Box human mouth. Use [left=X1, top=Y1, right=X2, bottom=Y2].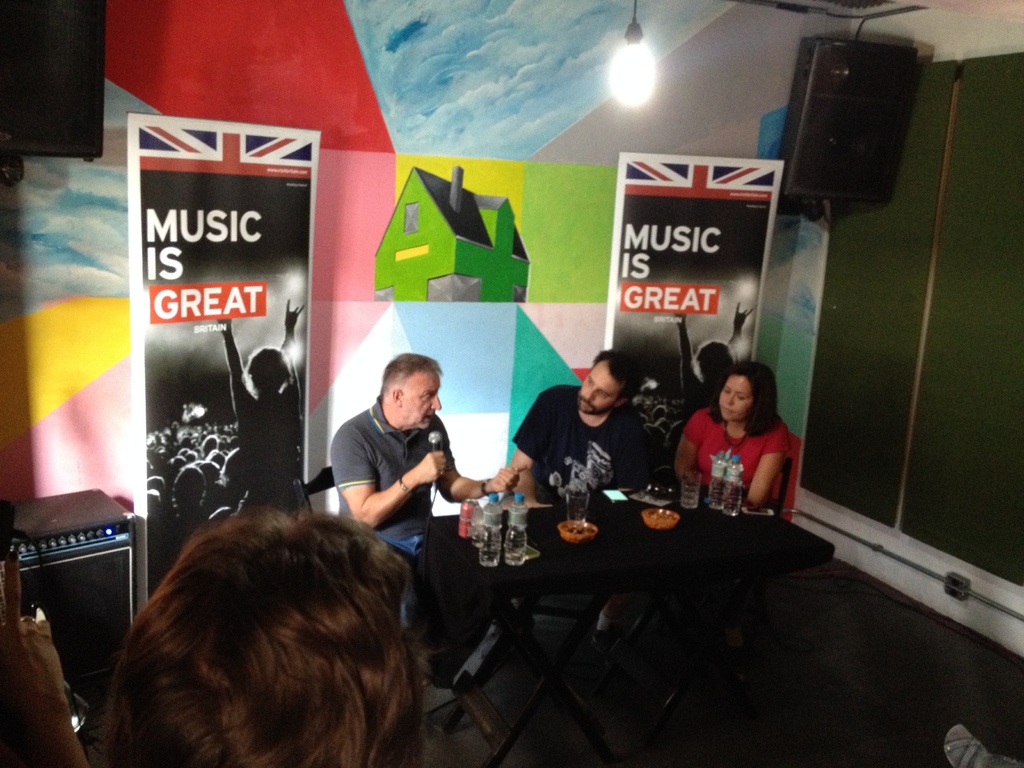
[left=718, top=404, right=733, bottom=414].
